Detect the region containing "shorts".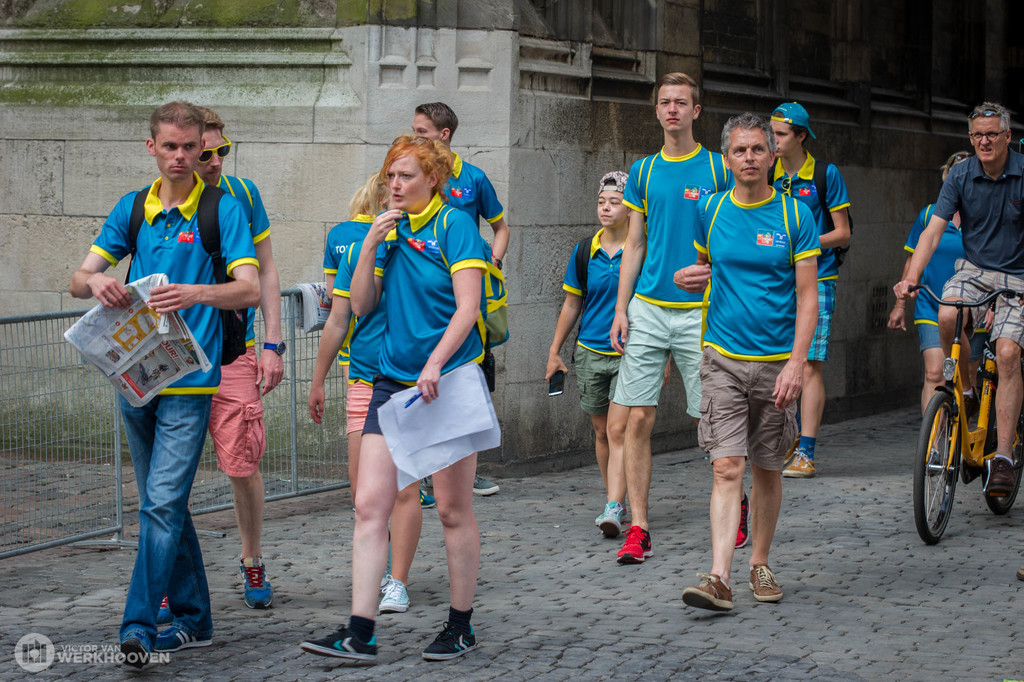
612,291,705,414.
